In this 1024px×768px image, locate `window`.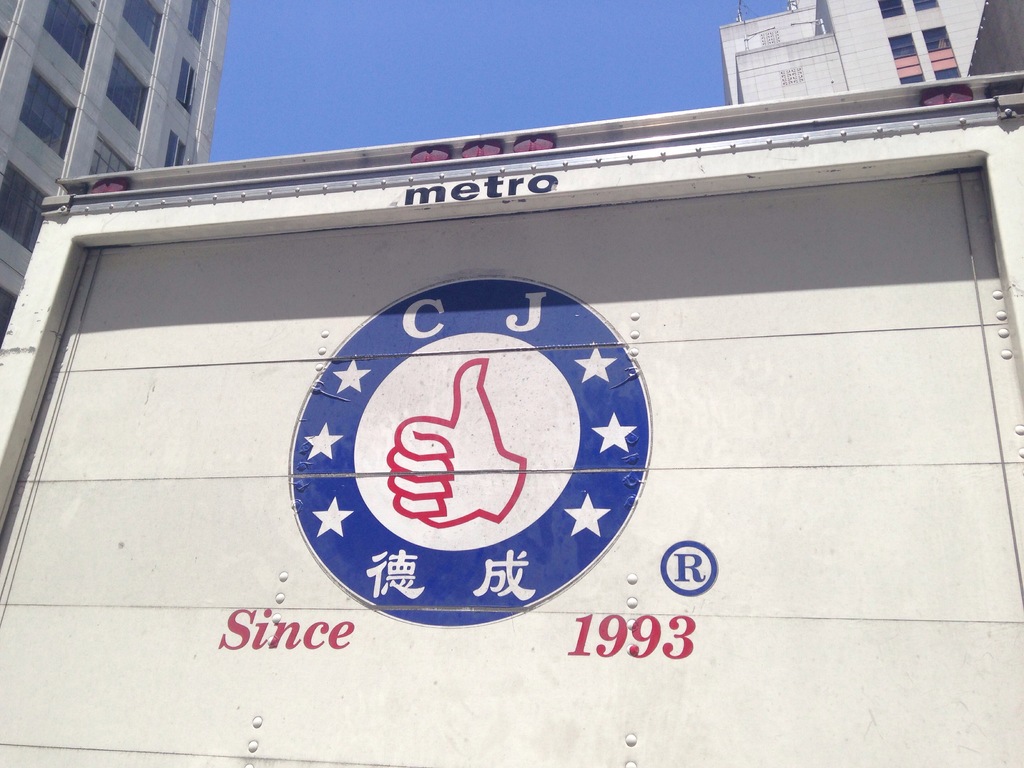
Bounding box: bbox=[102, 53, 156, 138].
